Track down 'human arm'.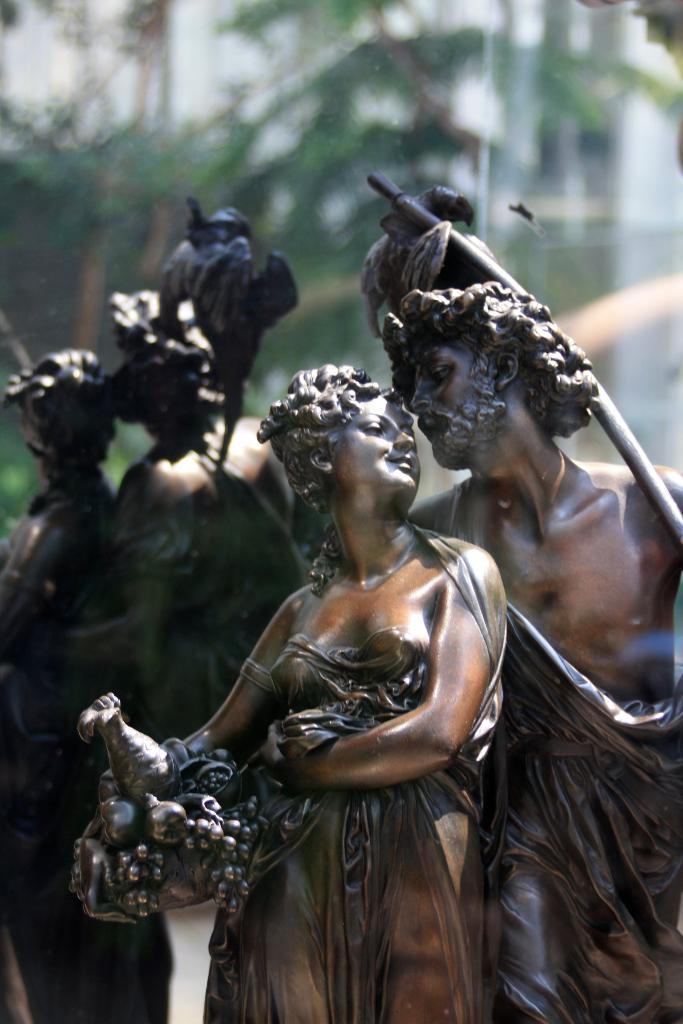
Tracked to [left=292, top=677, right=484, bottom=815].
